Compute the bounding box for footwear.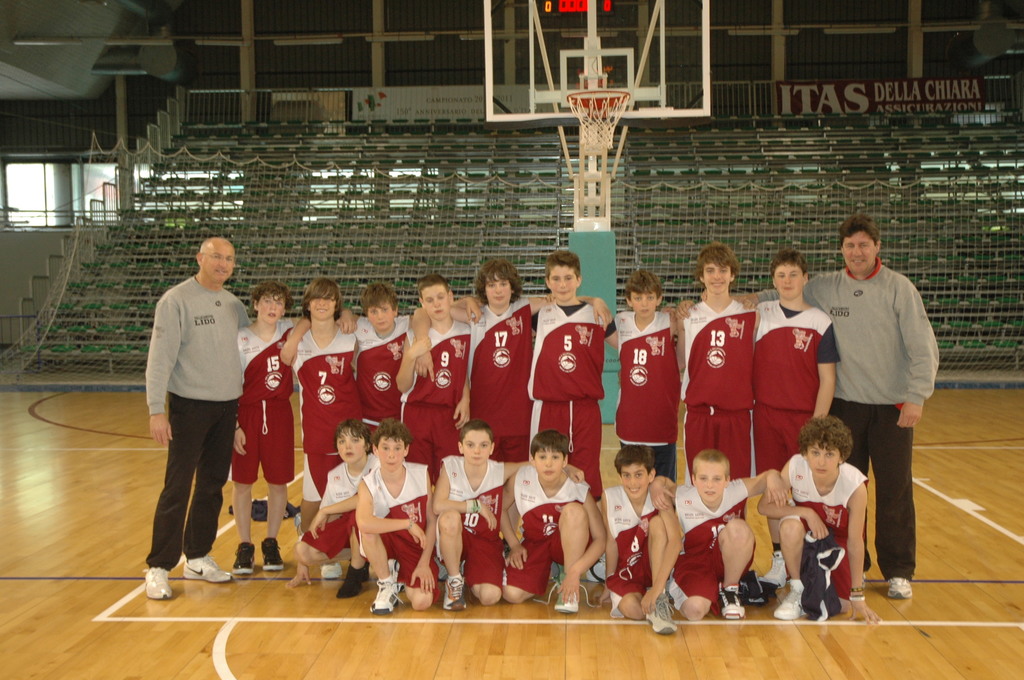
x1=774, y1=581, x2=803, y2=622.
